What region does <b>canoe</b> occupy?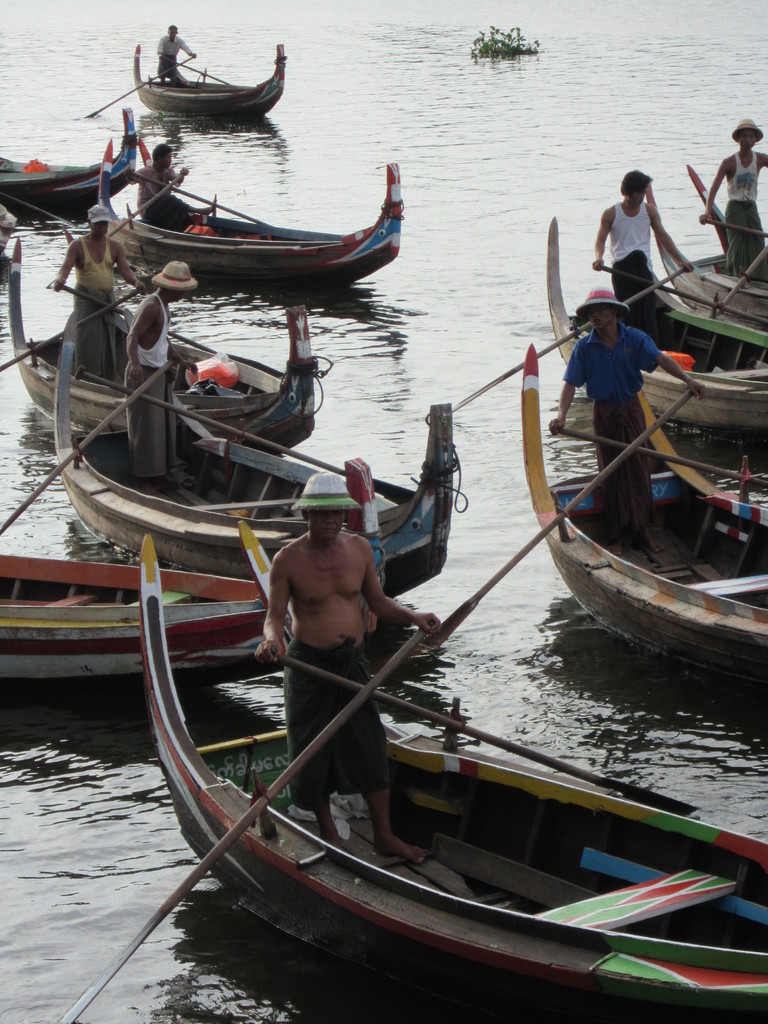
box=[630, 393, 767, 564].
